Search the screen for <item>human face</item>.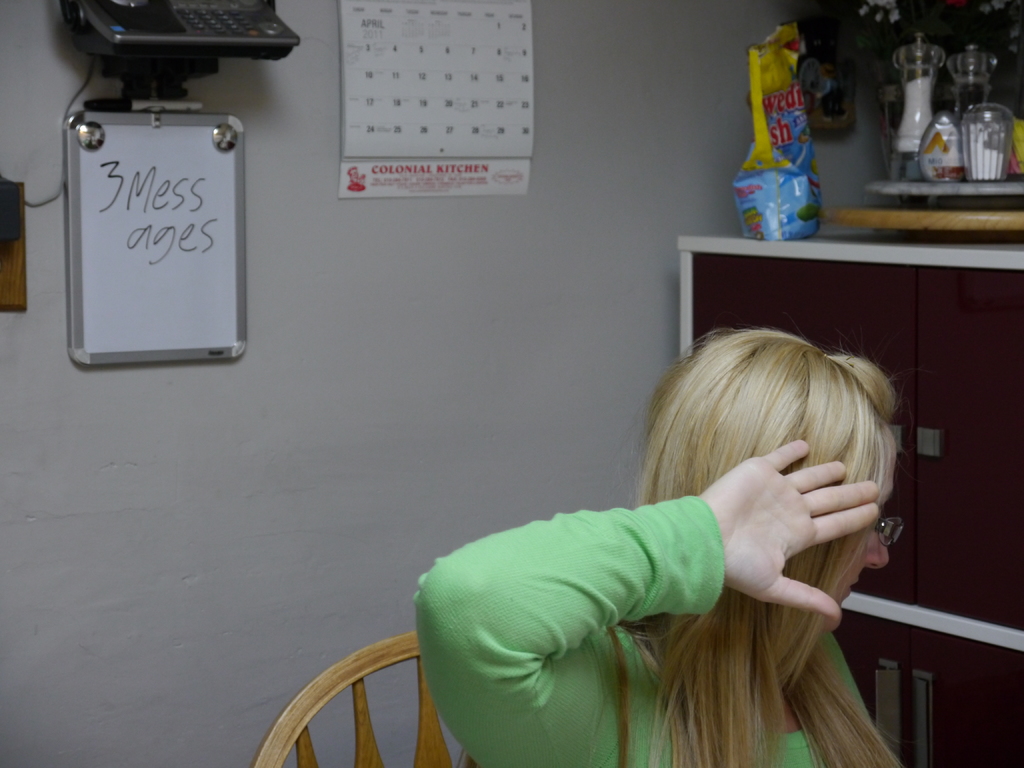
Found at box=[833, 522, 892, 600].
